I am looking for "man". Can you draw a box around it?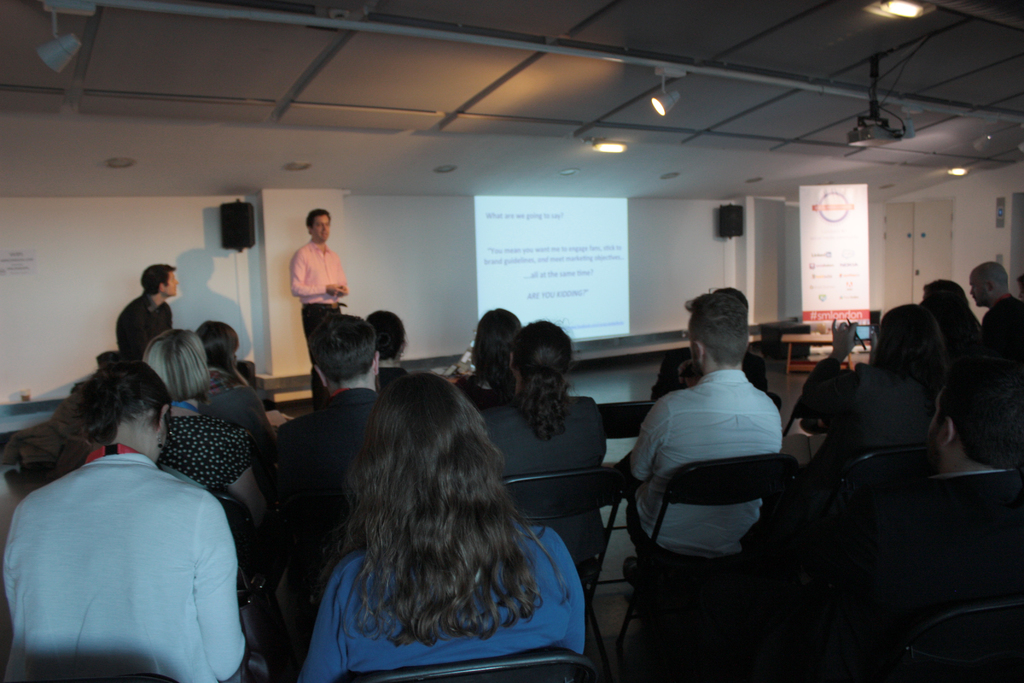
Sure, the bounding box is 117 263 180 368.
